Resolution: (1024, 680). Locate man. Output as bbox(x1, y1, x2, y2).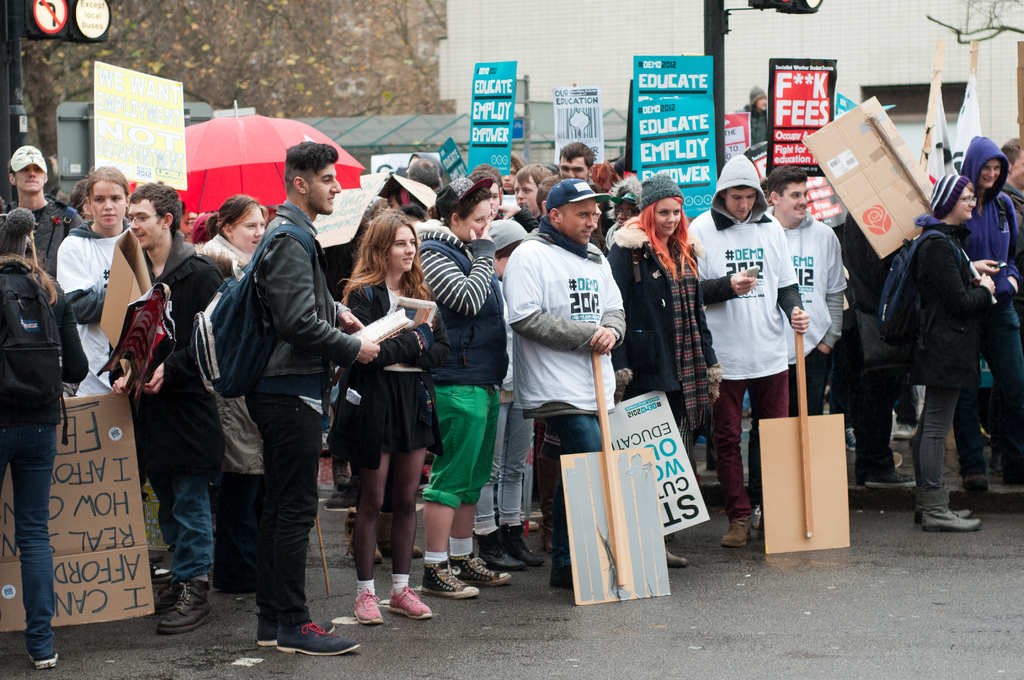
bbox(538, 175, 570, 216).
